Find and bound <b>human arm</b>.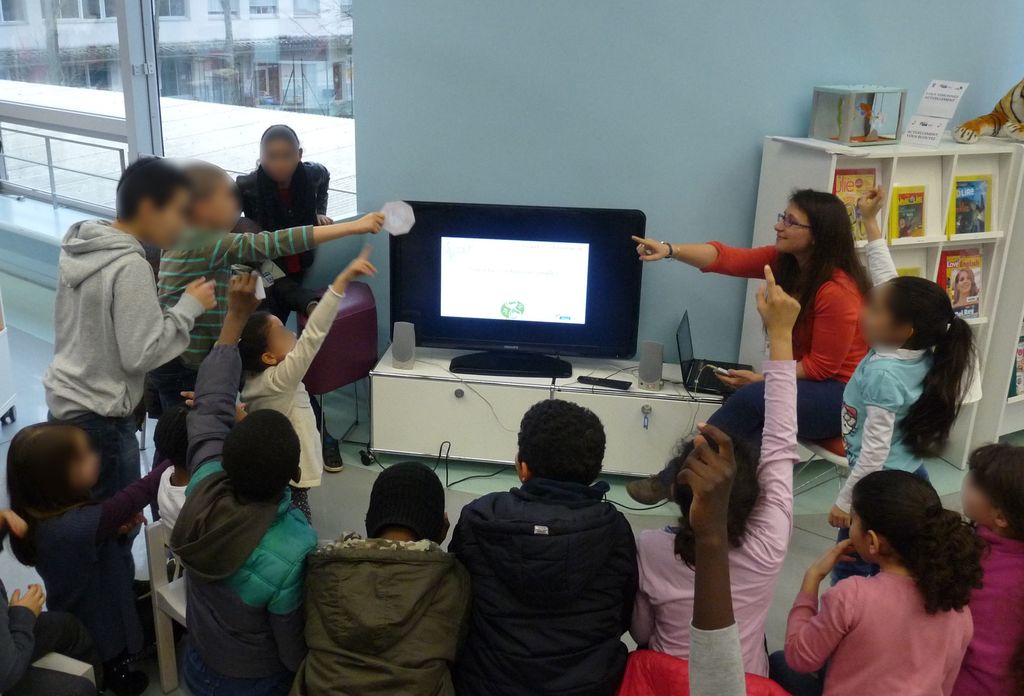
Bound: x1=304, y1=157, x2=335, y2=230.
